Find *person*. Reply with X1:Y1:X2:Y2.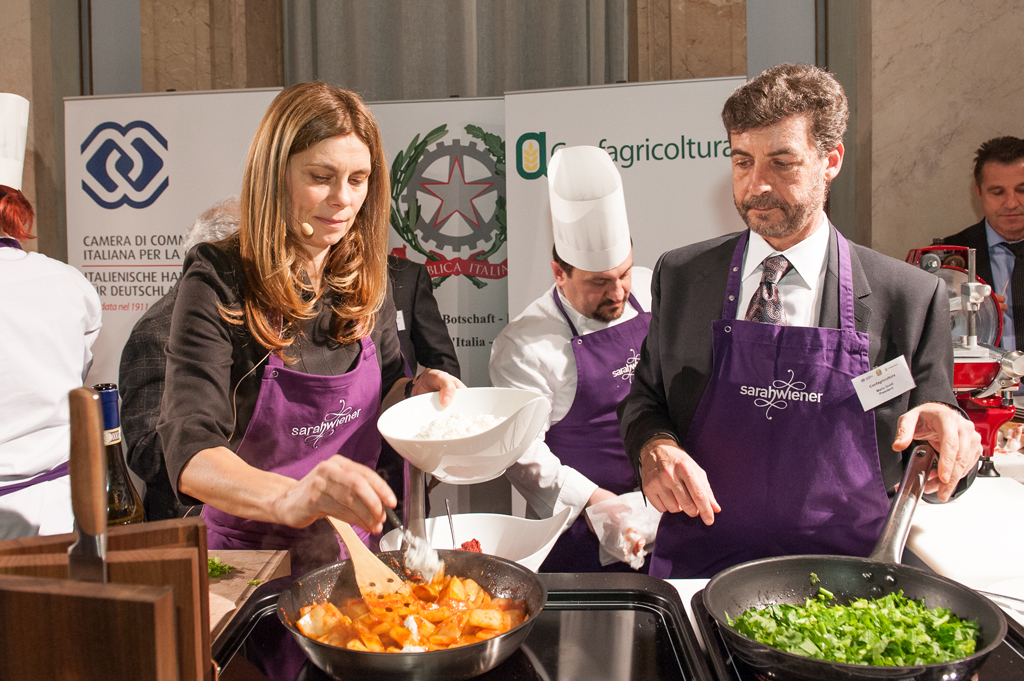
0:186:102:549.
